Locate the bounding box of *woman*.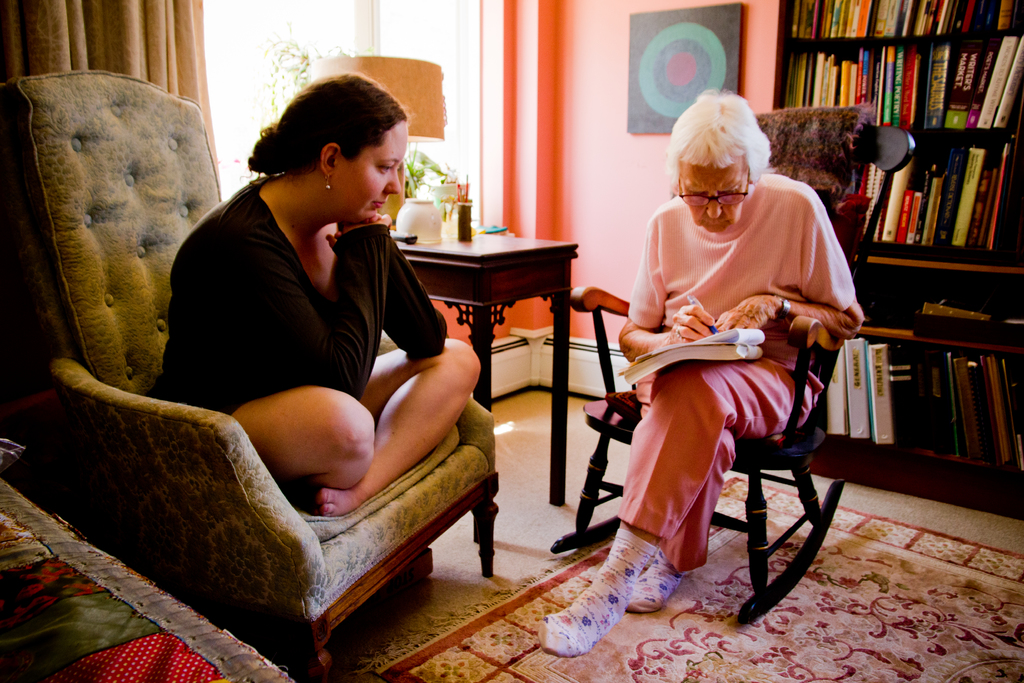
Bounding box: {"x1": 161, "y1": 65, "x2": 480, "y2": 521}.
